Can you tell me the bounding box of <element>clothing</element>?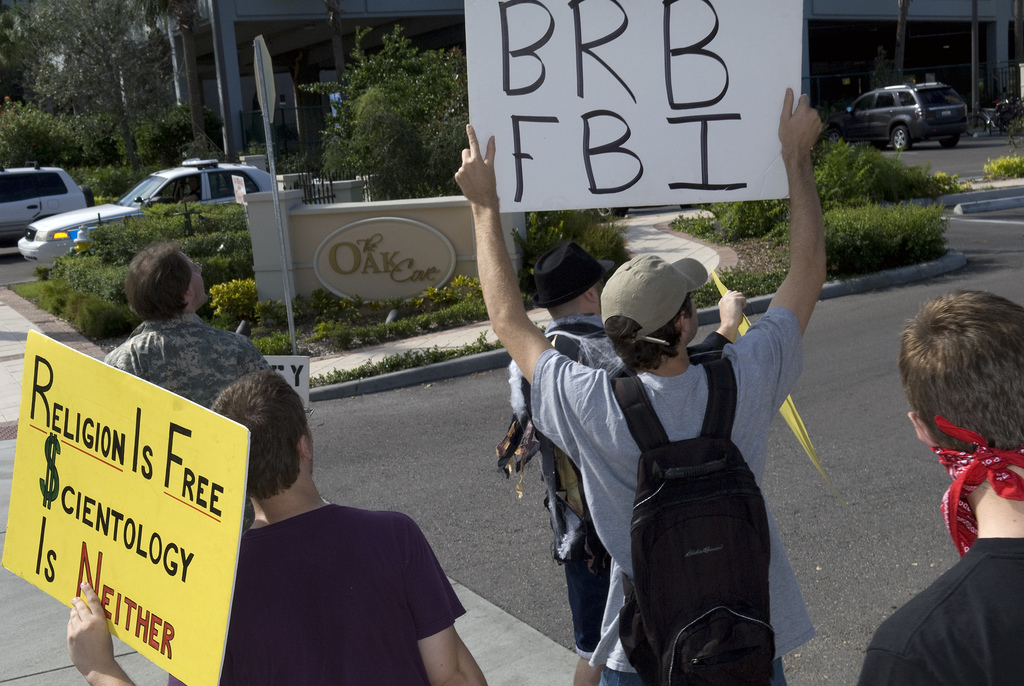
(857, 534, 1023, 685).
